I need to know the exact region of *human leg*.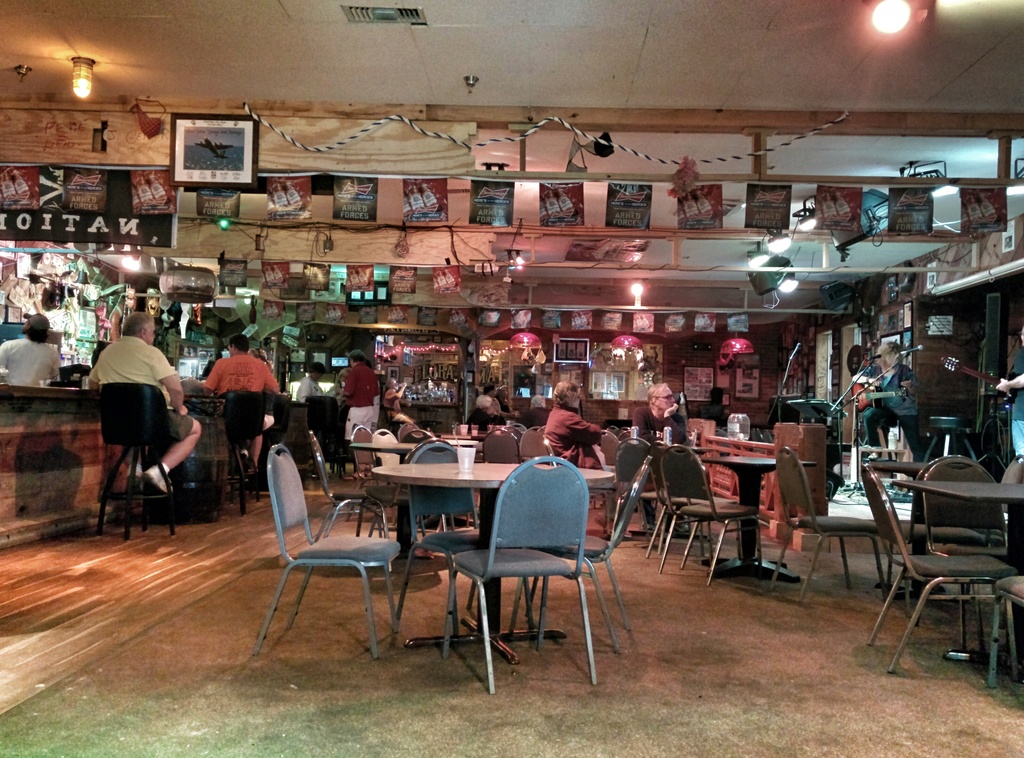
Region: {"left": 141, "top": 411, "right": 204, "bottom": 495}.
